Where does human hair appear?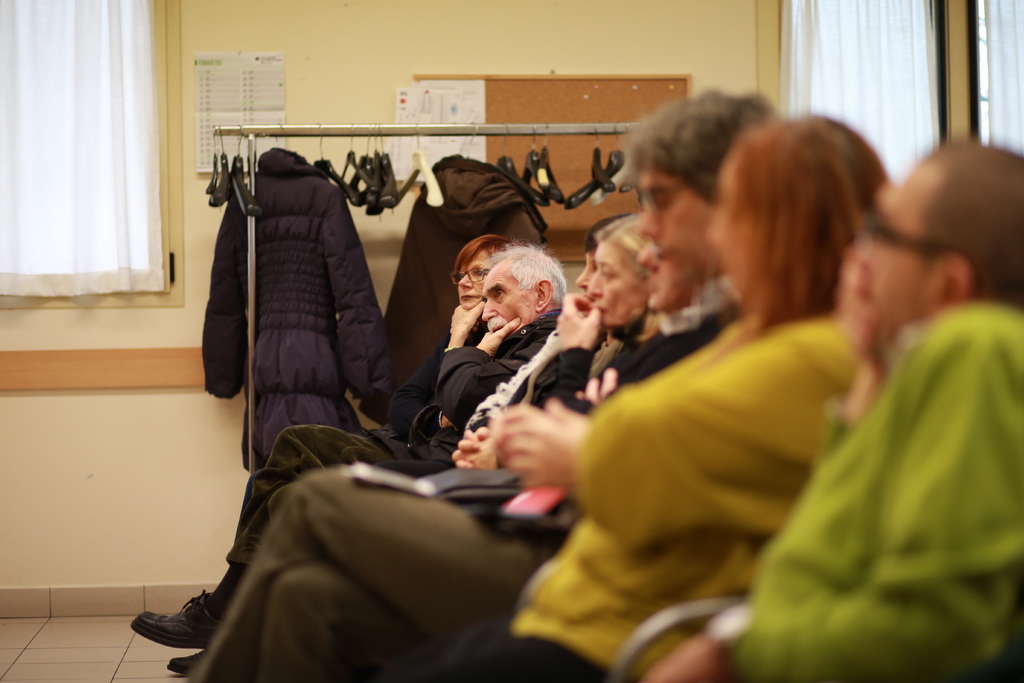
Appears at 449/226/520/277.
